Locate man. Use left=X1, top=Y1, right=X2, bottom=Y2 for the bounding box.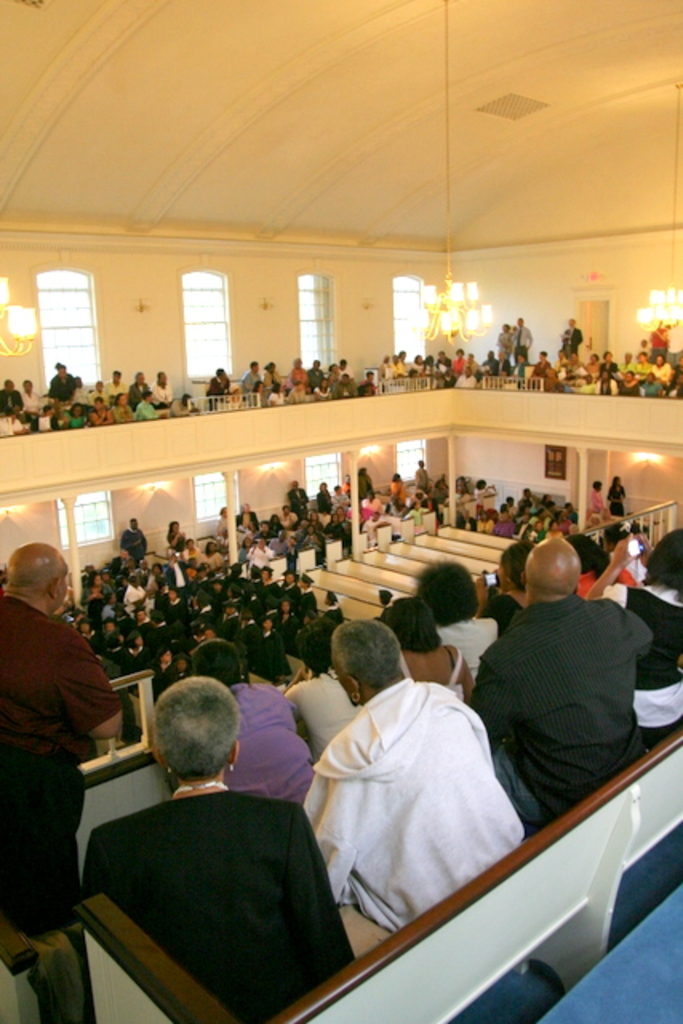
left=446, top=531, right=659, bottom=877.
